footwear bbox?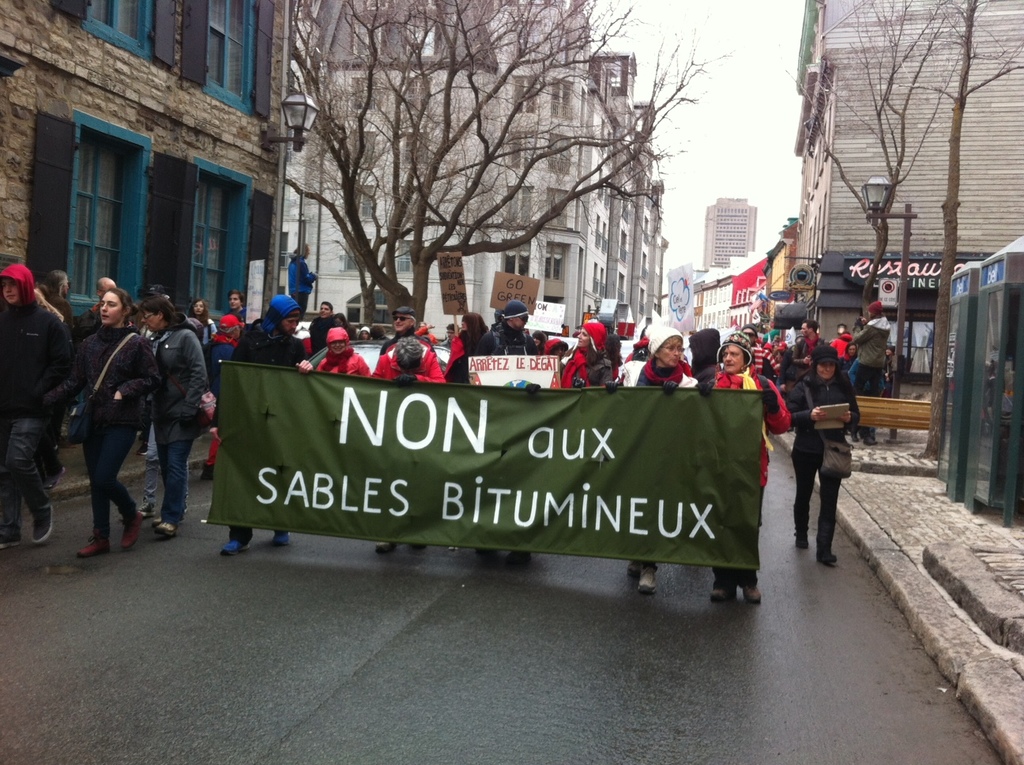
x1=80 y1=532 x2=115 y2=557
